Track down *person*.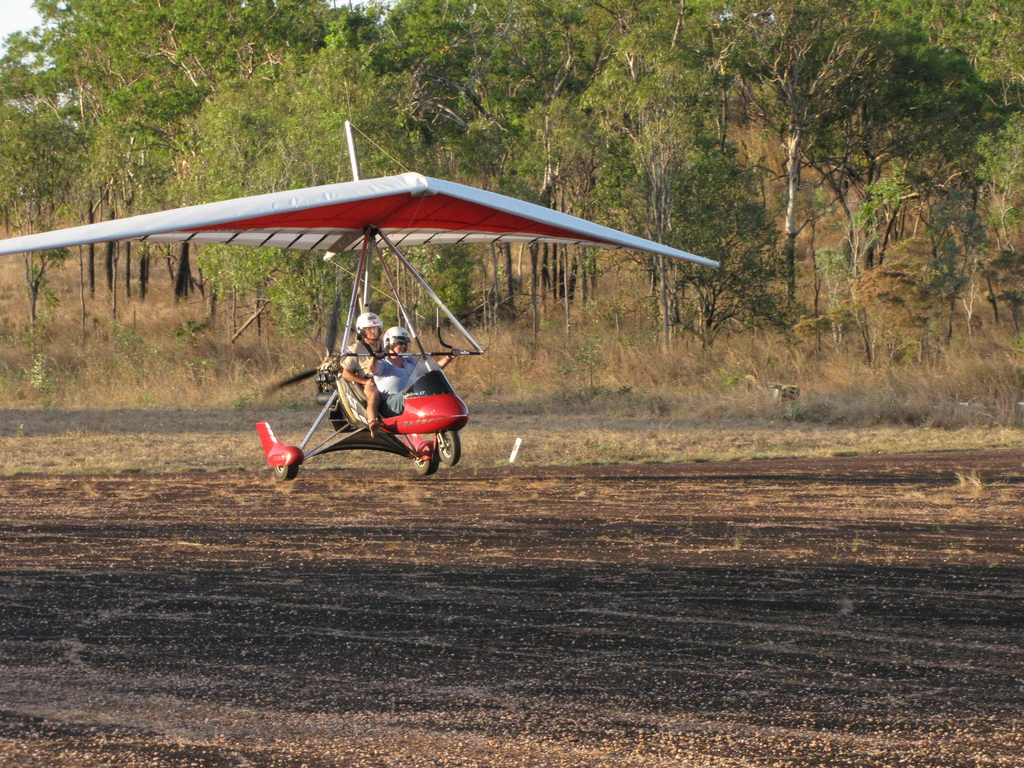
Tracked to [342,314,387,438].
